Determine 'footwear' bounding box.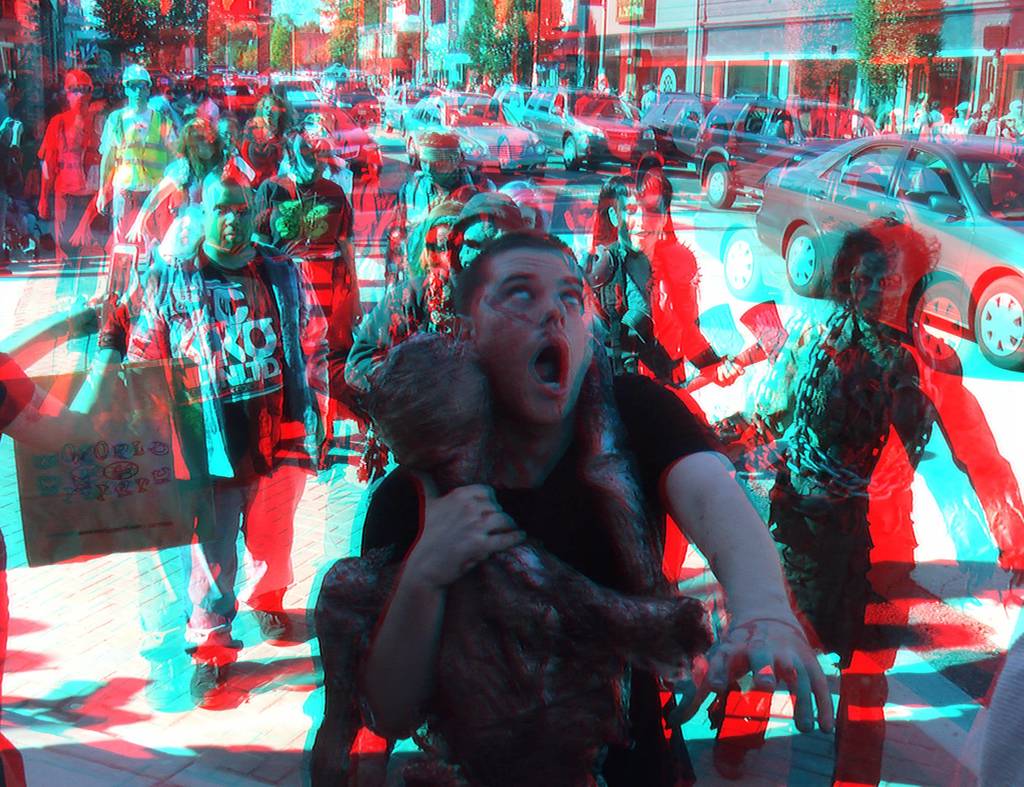
Determined: bbox(189, 658, 232, 706).
